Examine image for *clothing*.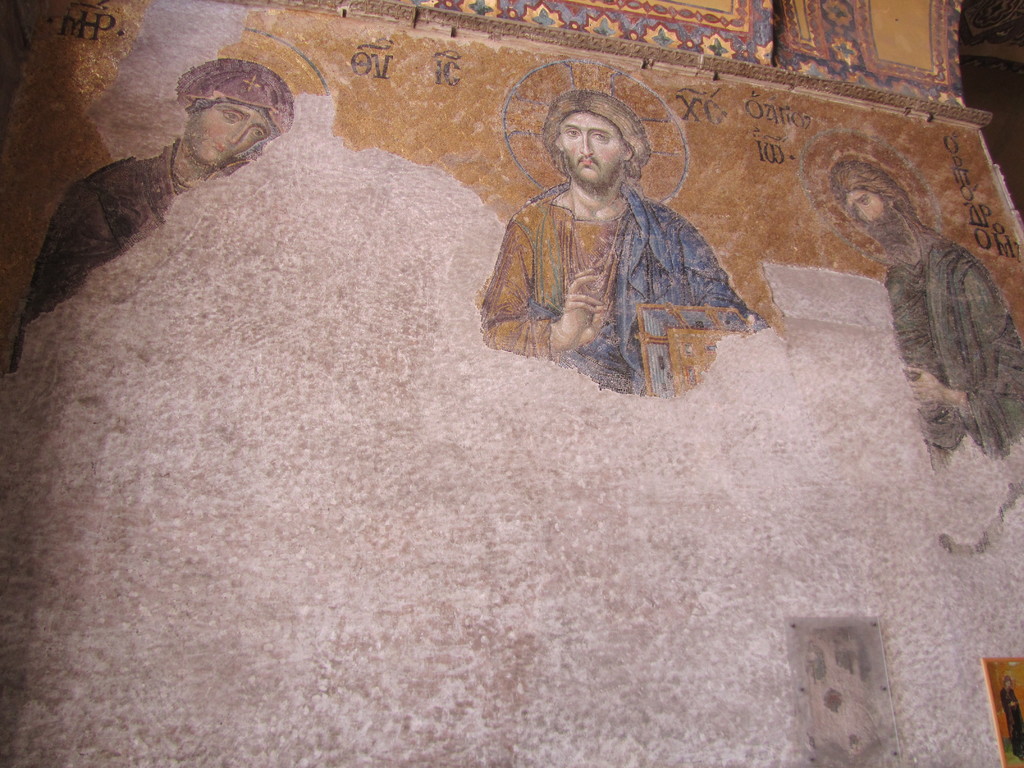
Examination result: detection(878, 241, 1023, 463).
